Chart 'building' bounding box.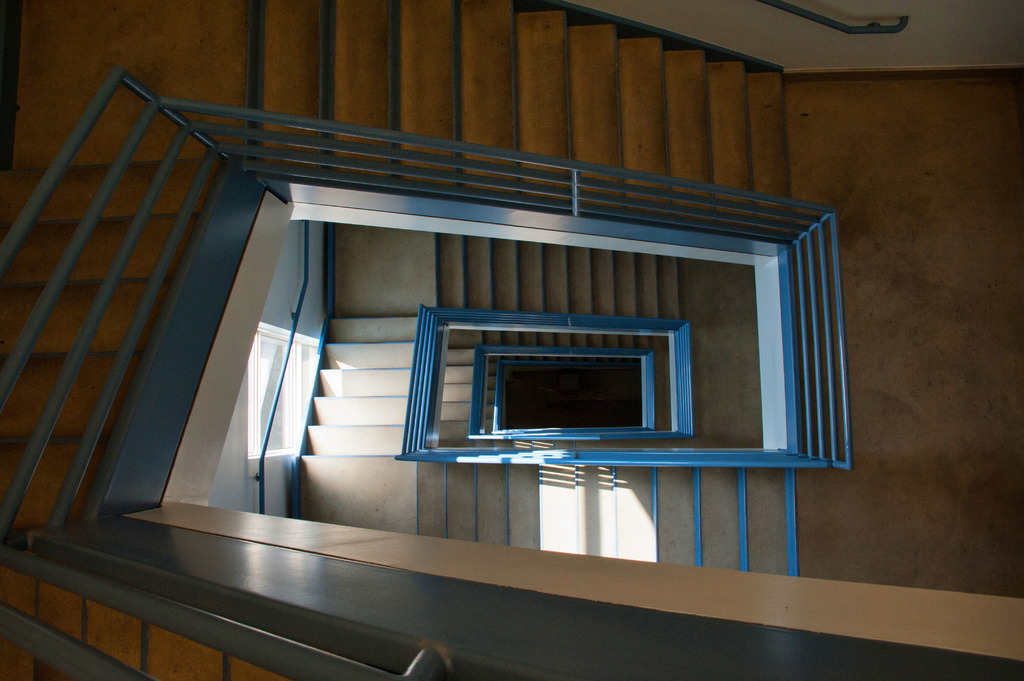
Charted: [1, 1, 1023, 680].
